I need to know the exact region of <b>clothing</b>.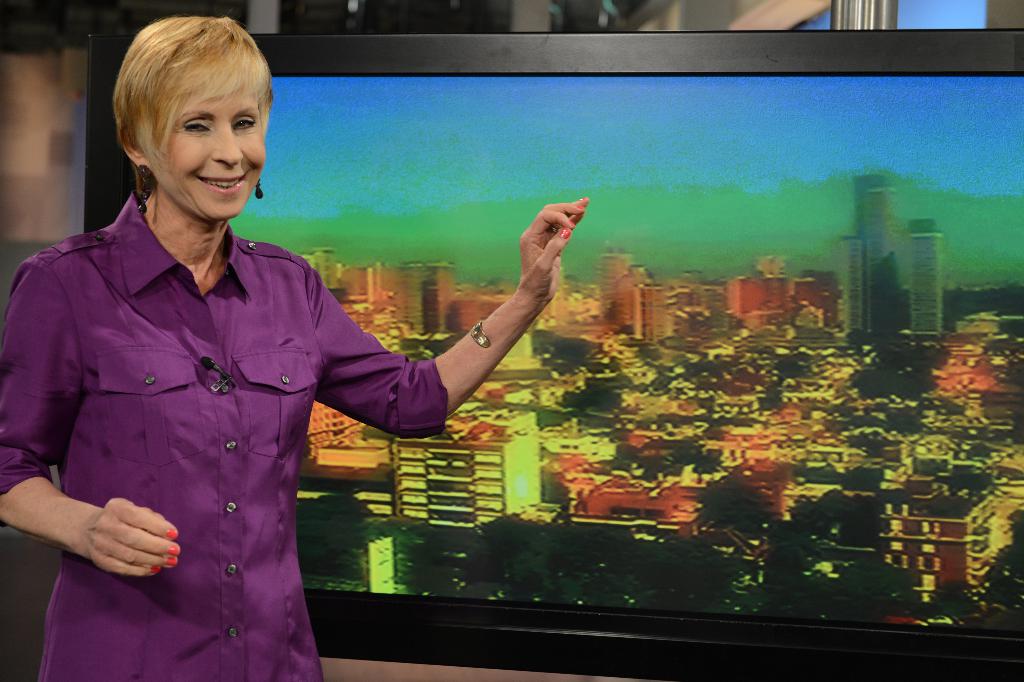
Region: (0,185,451,681).
